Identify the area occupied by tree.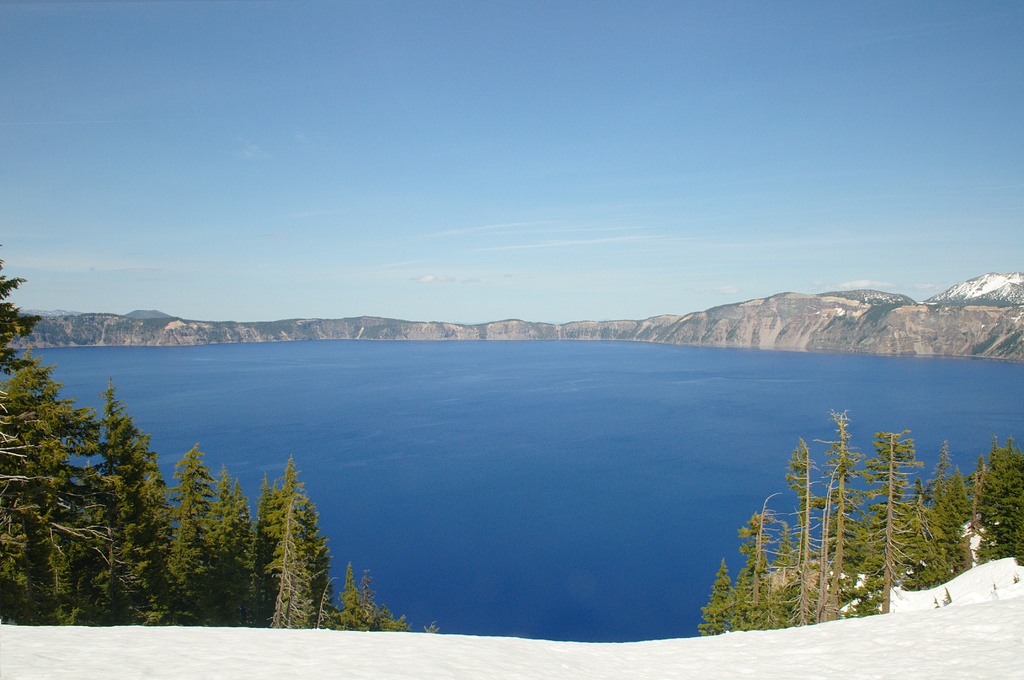
Area: <region>98, 360, 162, 625</region>.
